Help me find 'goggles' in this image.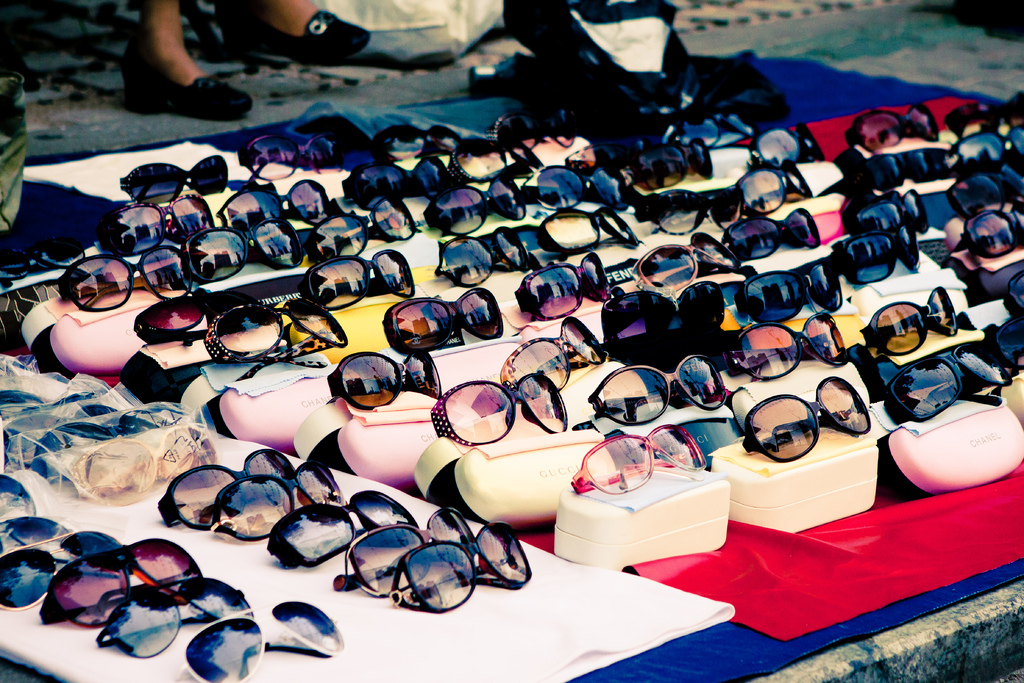
Found it: l=885, t=341, r=1015, b=420.
